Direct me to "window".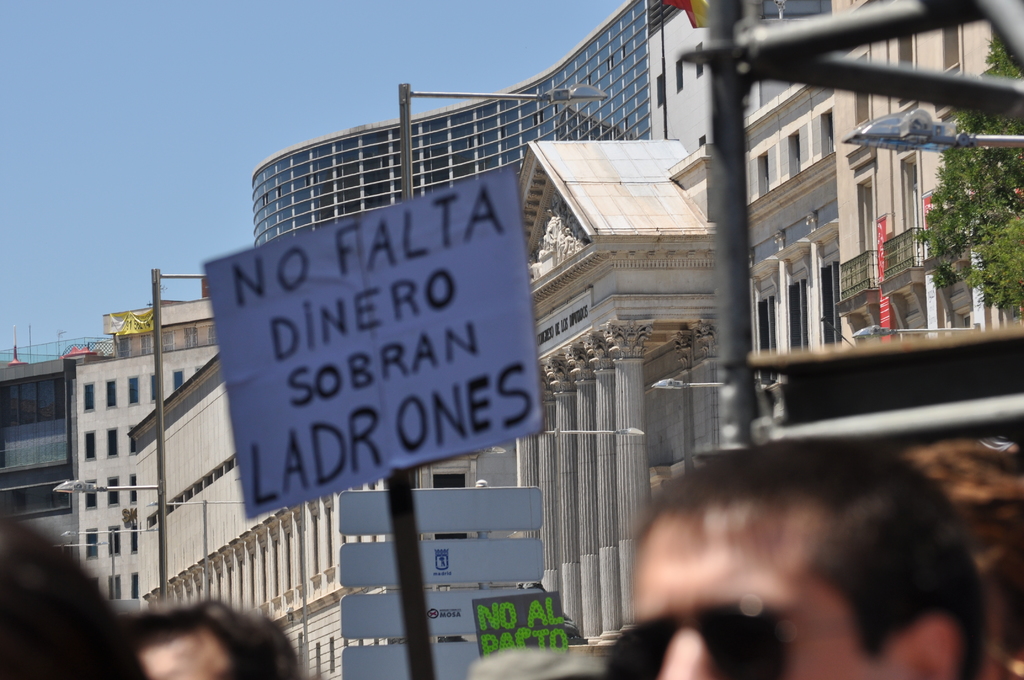
Direction: locate(169, 366, 181, 388).
